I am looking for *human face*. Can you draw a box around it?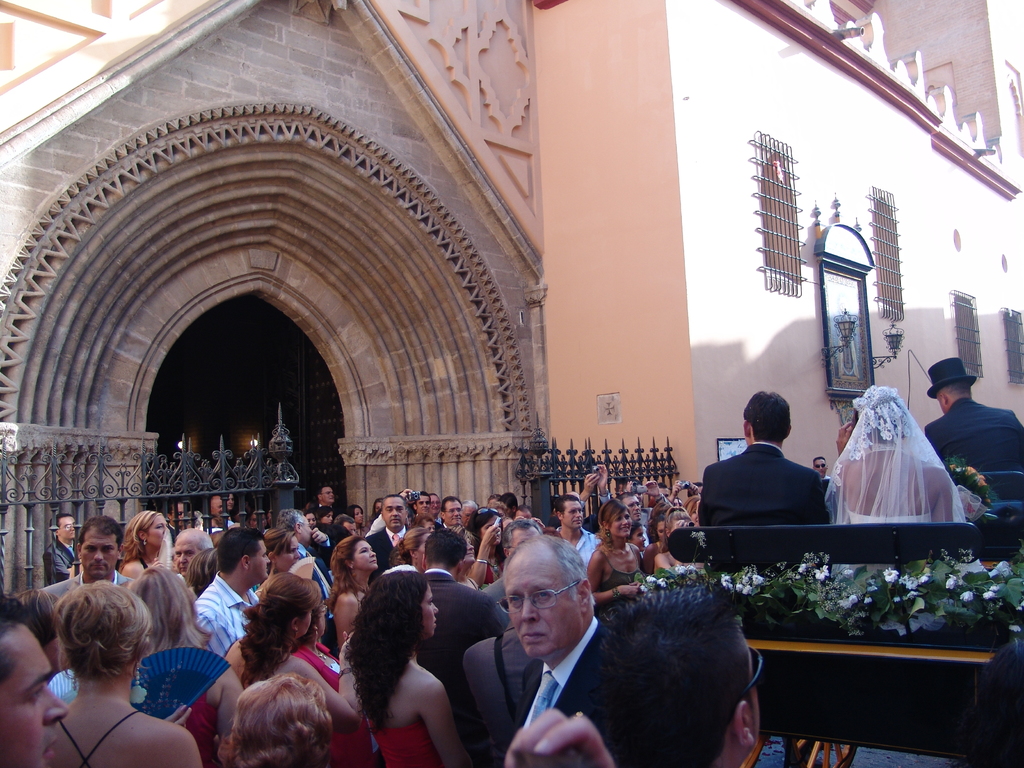
Sure, the bounding box is 655,519,665,543.
